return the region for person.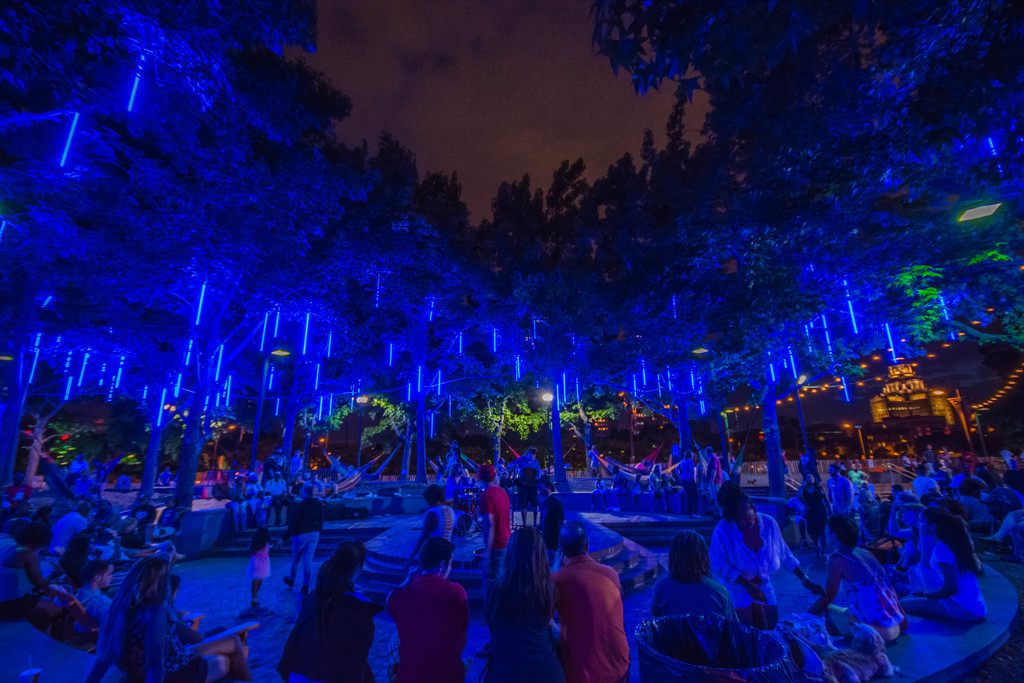
[left=825, top=461, right=852, bottom=516].
